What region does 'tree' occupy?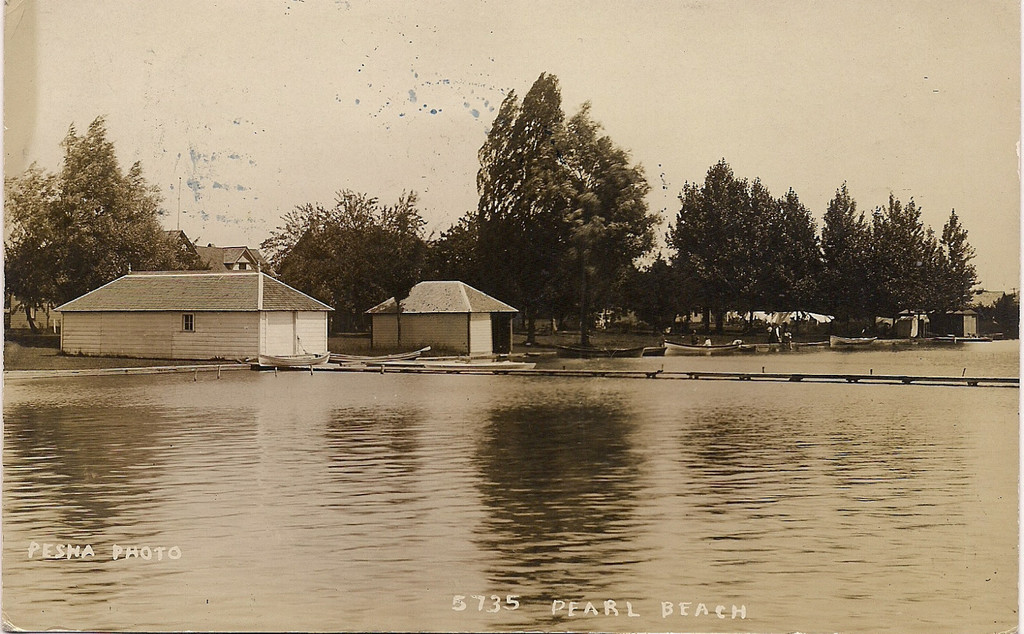
left=430, top=202, right=469, bottom=288.
